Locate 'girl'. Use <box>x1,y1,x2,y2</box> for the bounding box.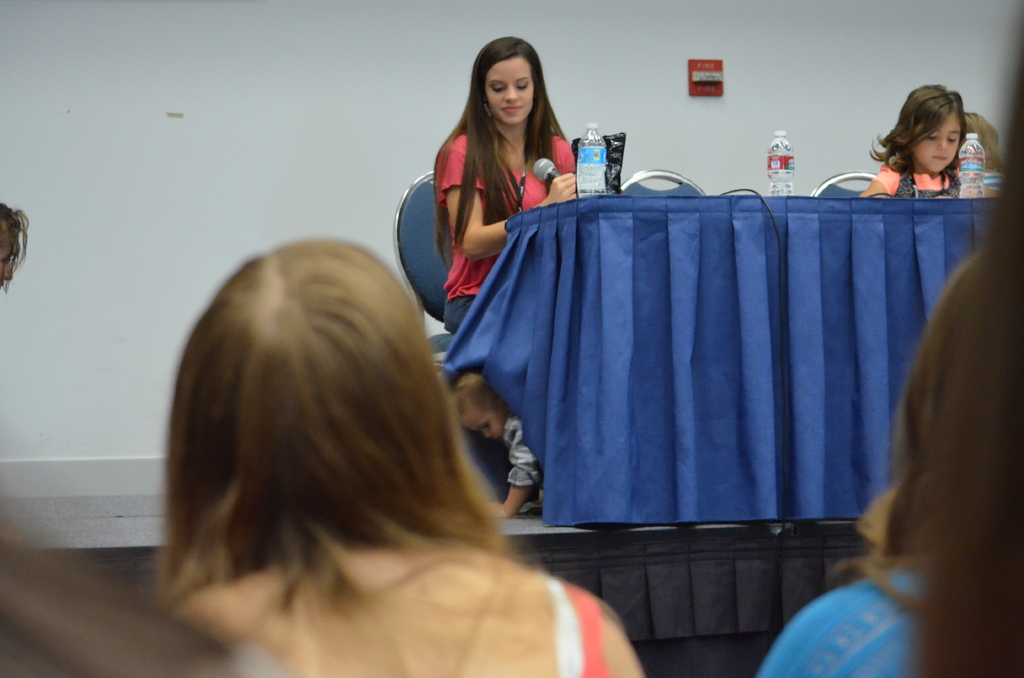
<box>858,83,964,197</box>.
